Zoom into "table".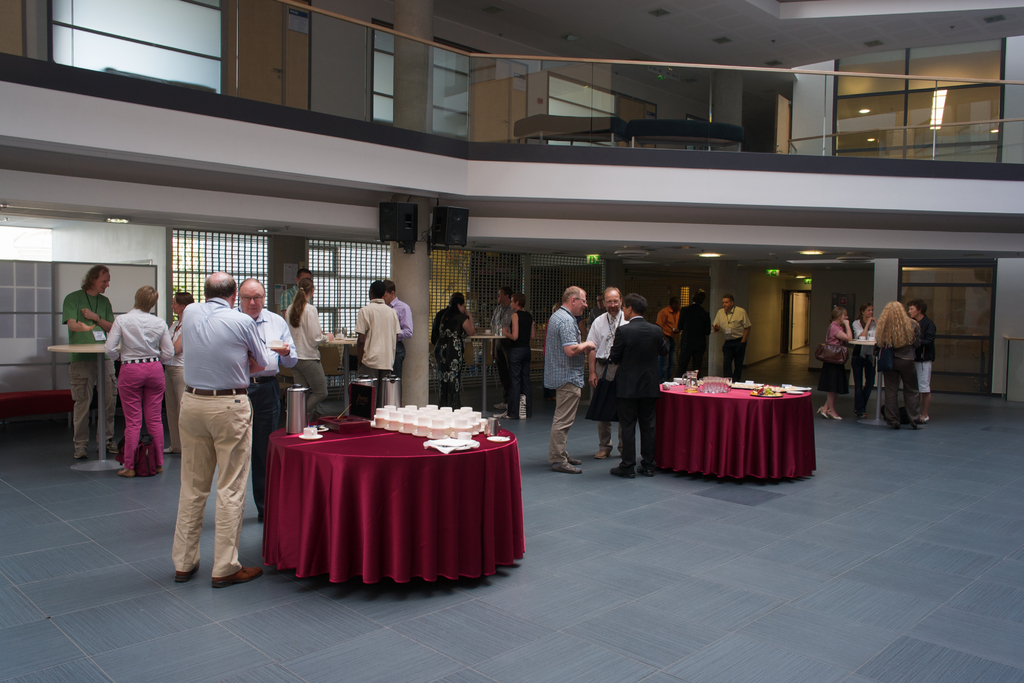
Zoom target: (47, 341, 120, 472).
